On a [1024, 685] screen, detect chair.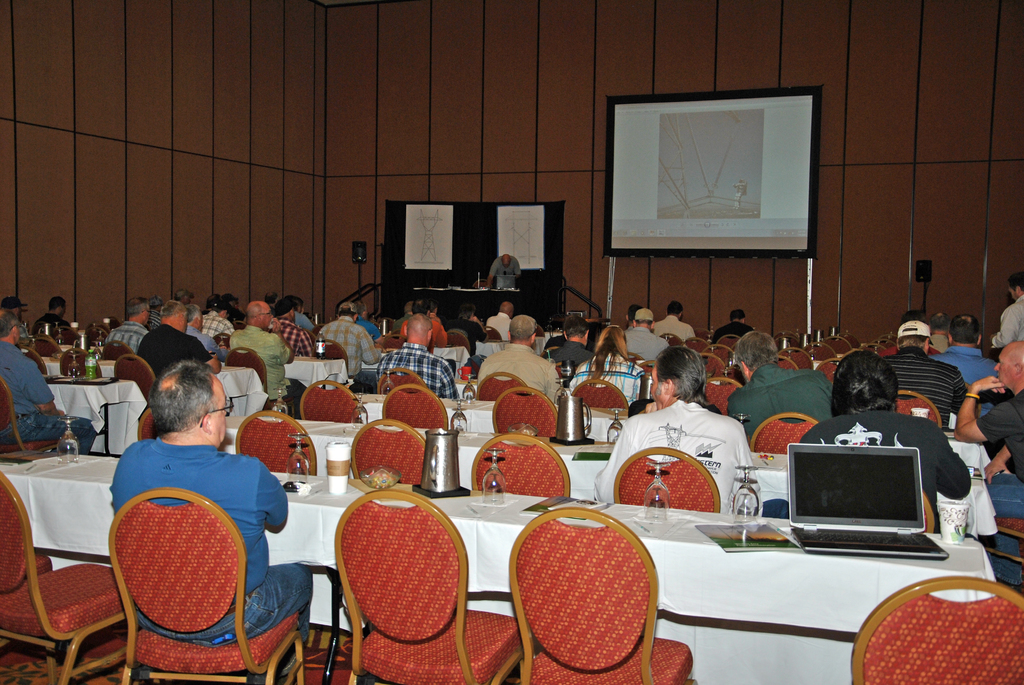
bbox(639, 359, 659, 373).
